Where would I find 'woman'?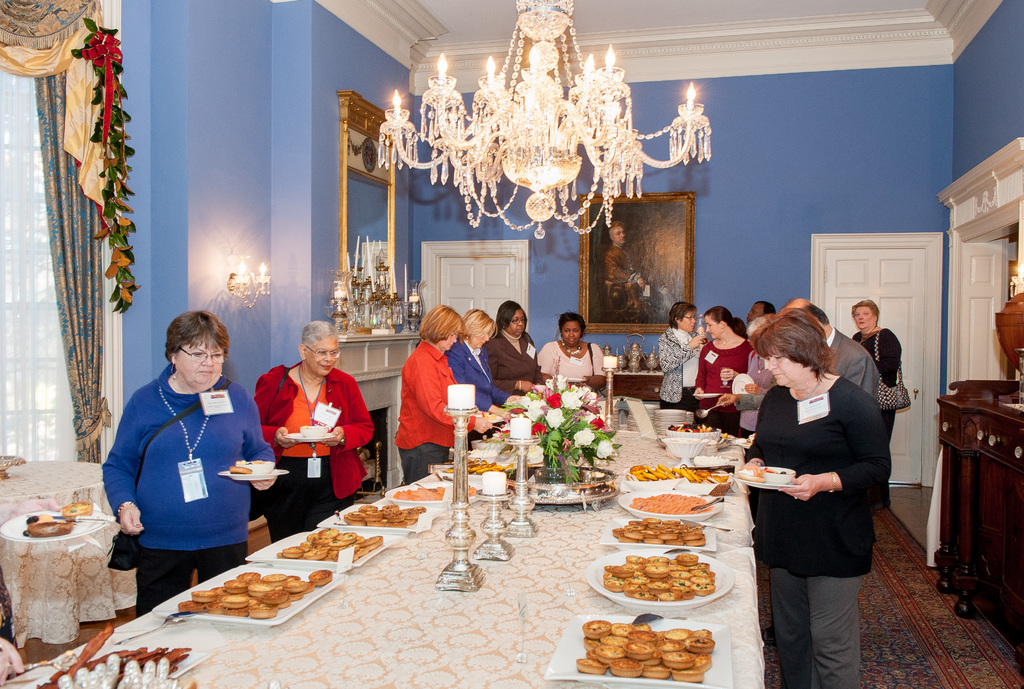
At bbox=[451, 307, 530, 417].
